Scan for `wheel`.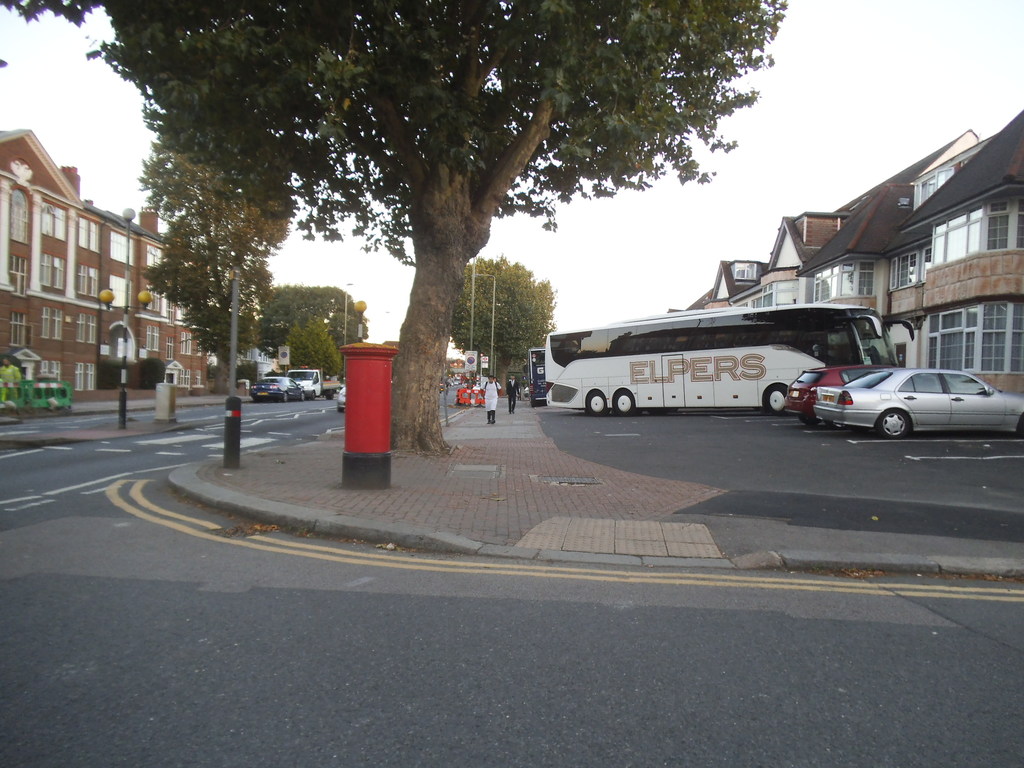
Scan result: x1=282 y1=390 x2=287 y2=402.
